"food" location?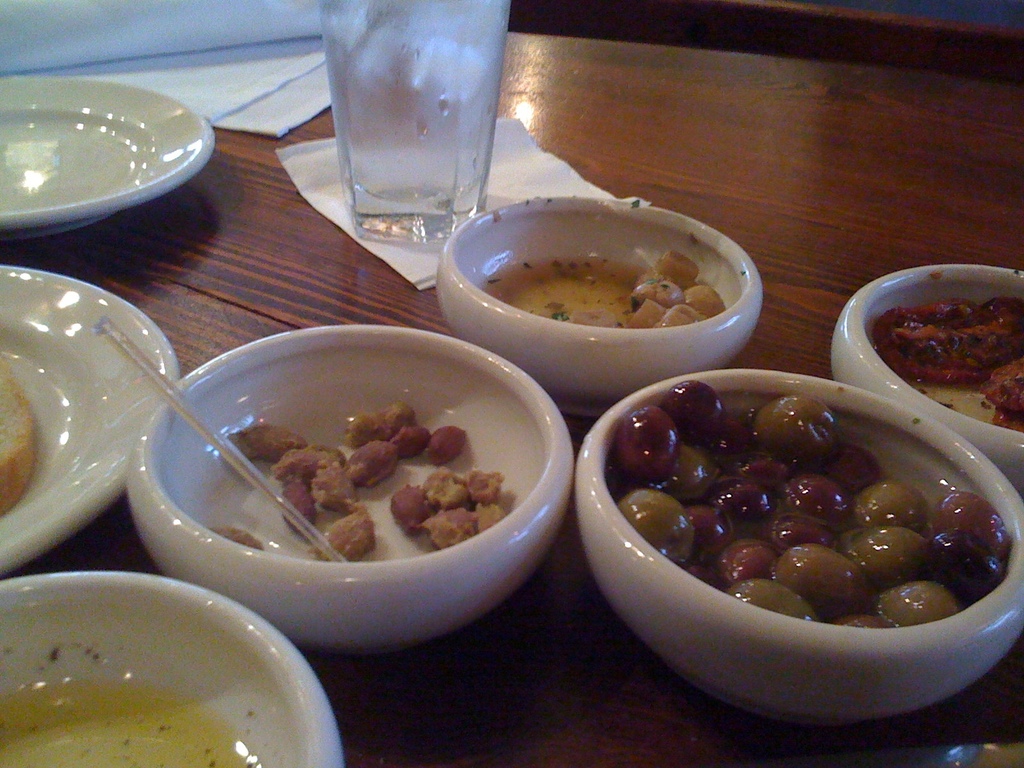
<box>305,498,376,564</box>
